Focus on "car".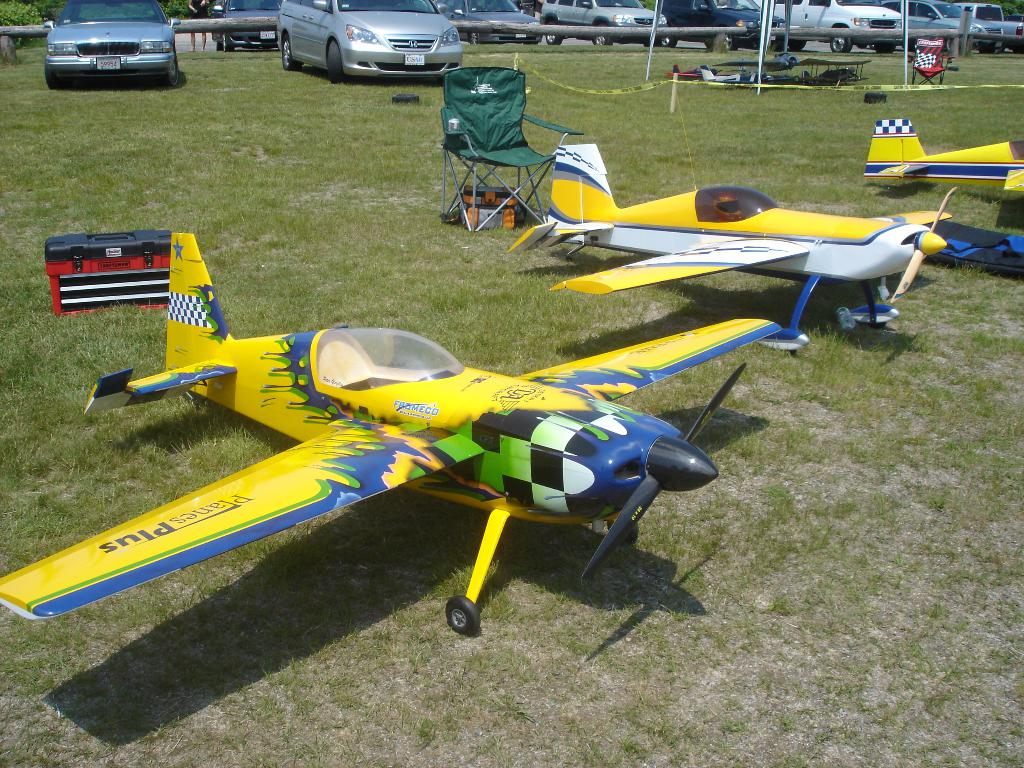
Focused at (x1=37, y1=4, x2=182, y2=74).
